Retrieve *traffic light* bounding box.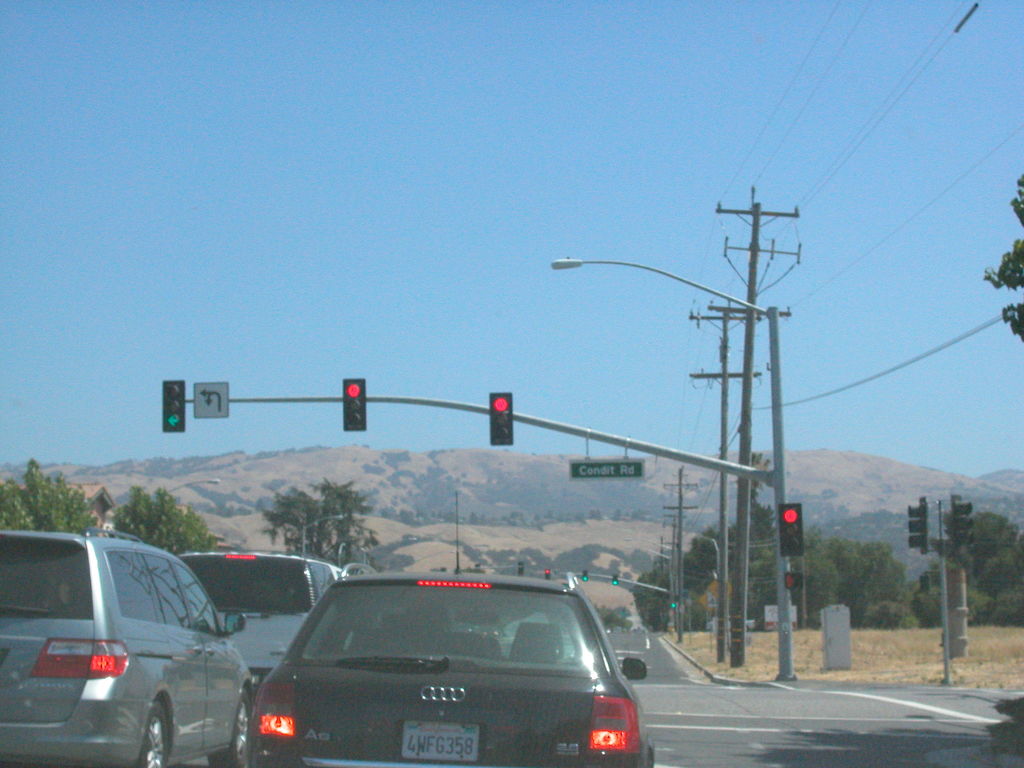
Bounding box: (779, 501, 804, 556).
